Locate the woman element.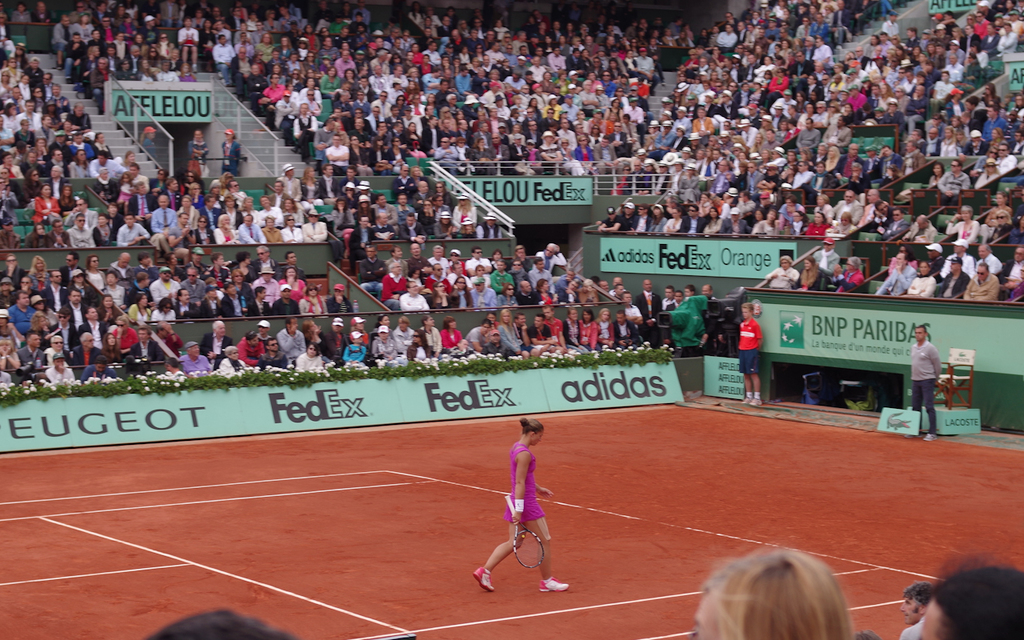
Element bbox: box=[450, 188, 478, 226].
